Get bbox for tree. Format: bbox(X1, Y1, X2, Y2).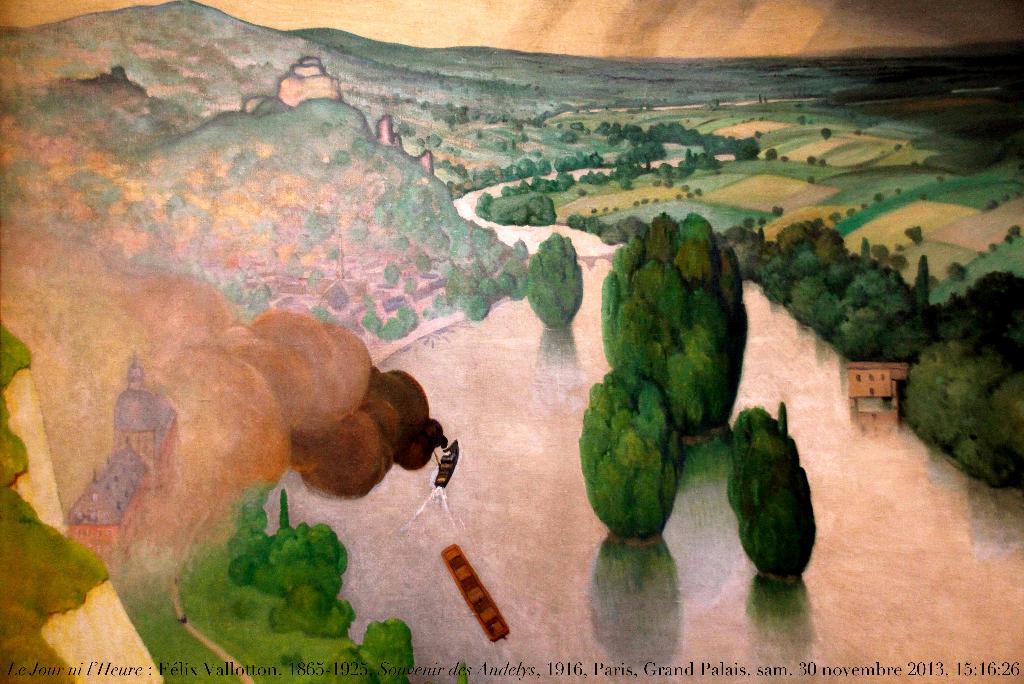
bbox(733, 141, 755, 162).
